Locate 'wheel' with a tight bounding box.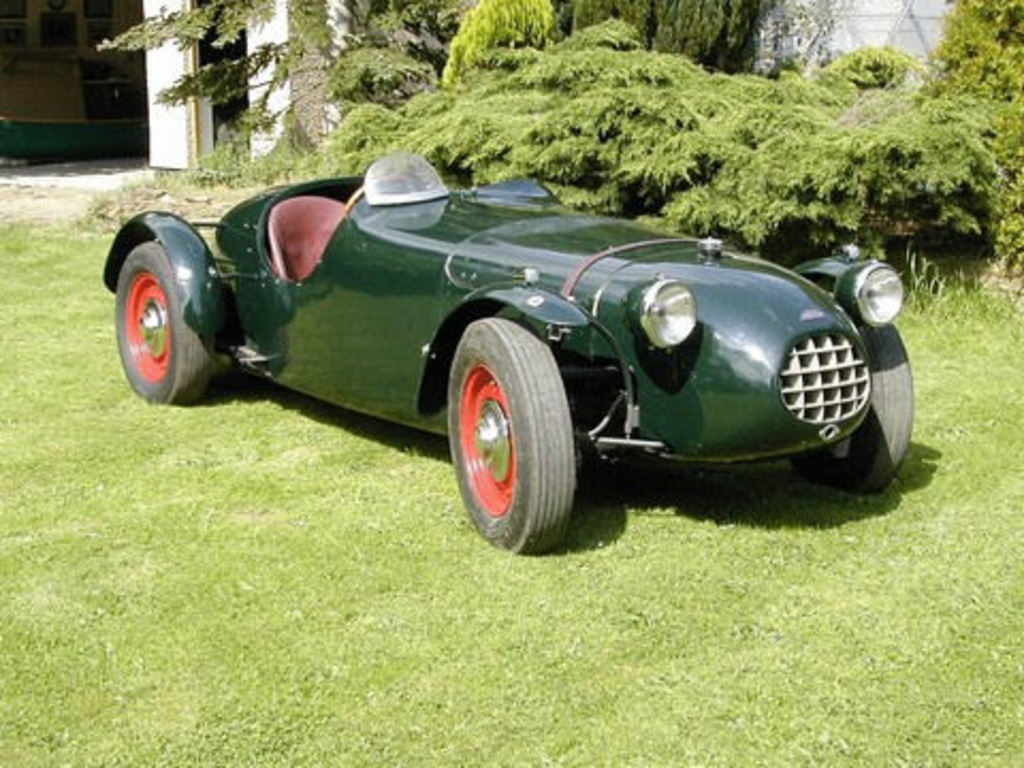
crop(343, 177, 412, 215).
